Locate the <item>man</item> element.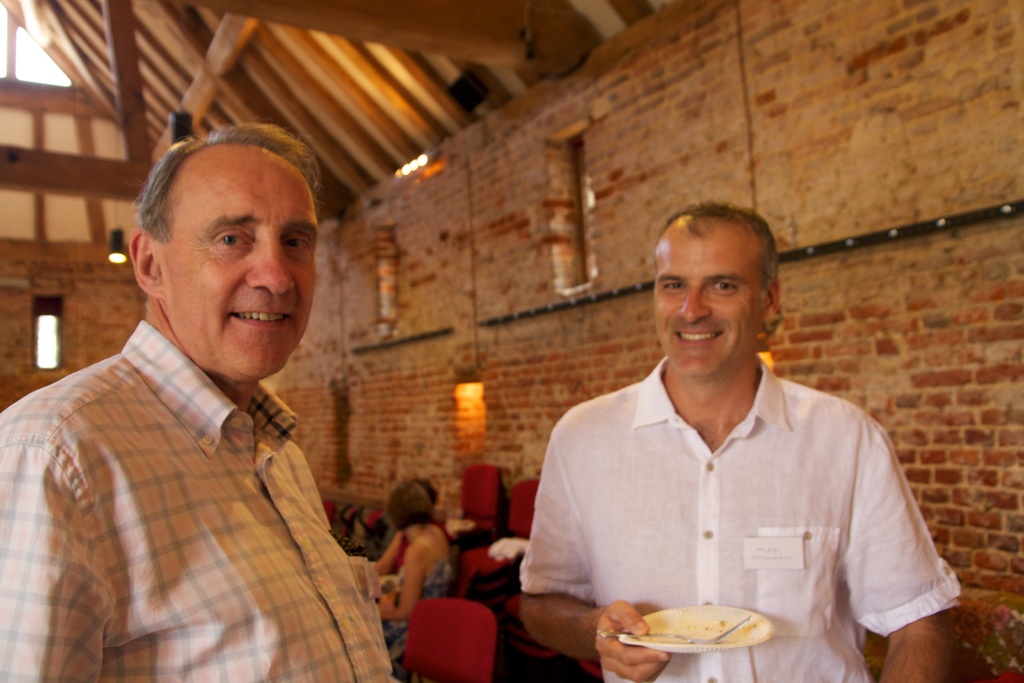
Element bbox: 22, 117, 406, 673.
